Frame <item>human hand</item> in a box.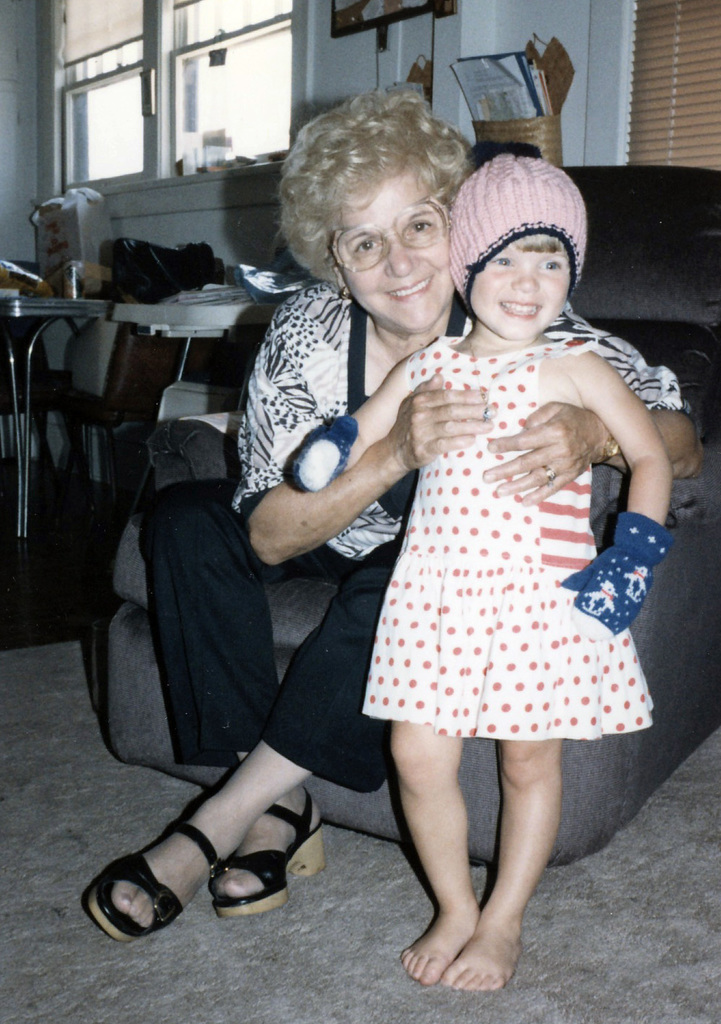
389, 368, 492, 463.
